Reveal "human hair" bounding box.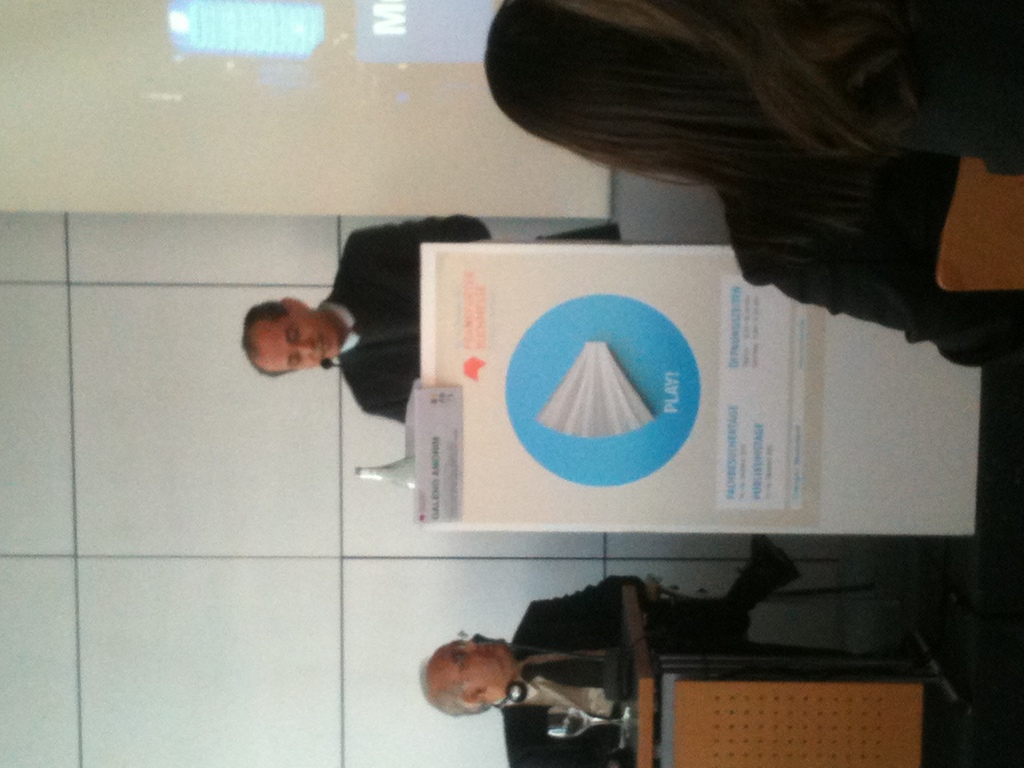
Revealed: 240/300/287/379.
